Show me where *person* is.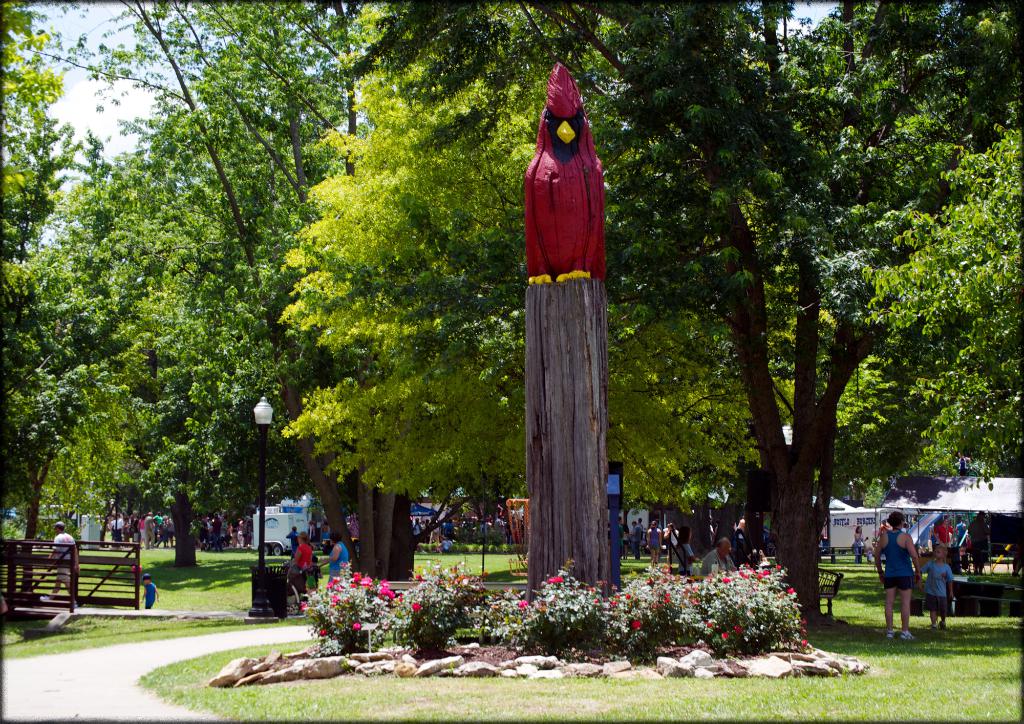
*person* is at bbox=[919, 522, 952, 638].
